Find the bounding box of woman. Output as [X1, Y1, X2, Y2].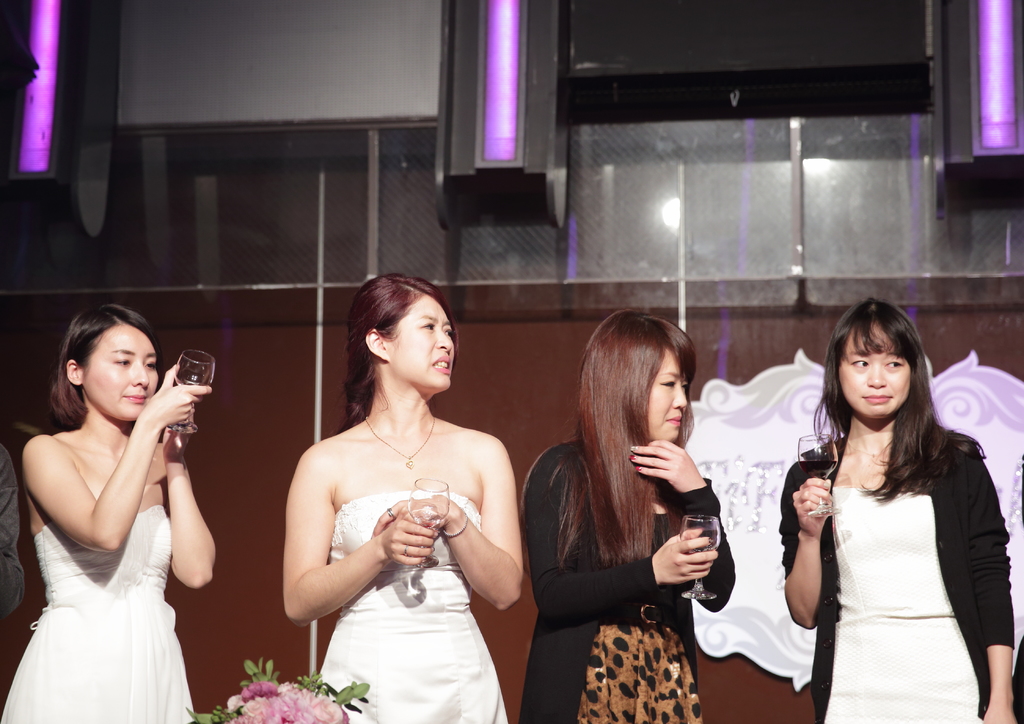
[285, 271, 522, 723].
